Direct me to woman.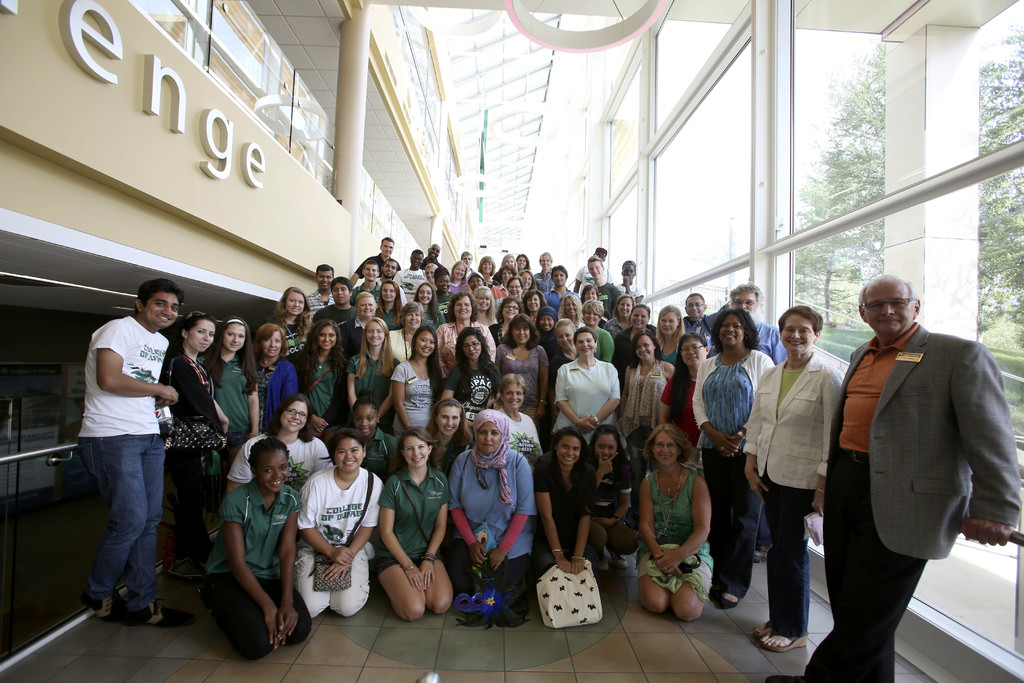
Direction: x1=660, y1=332, x2=715, y2=461.
